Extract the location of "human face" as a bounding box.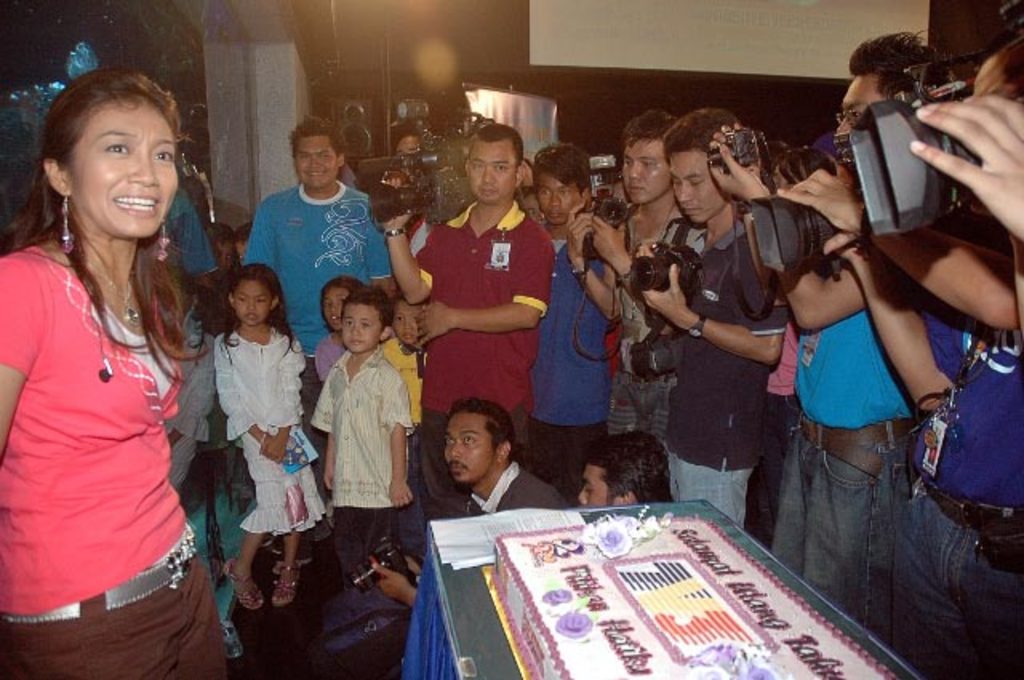
{"x1": 536, "y1": 171, "x2": 584, "y2": 226}.
